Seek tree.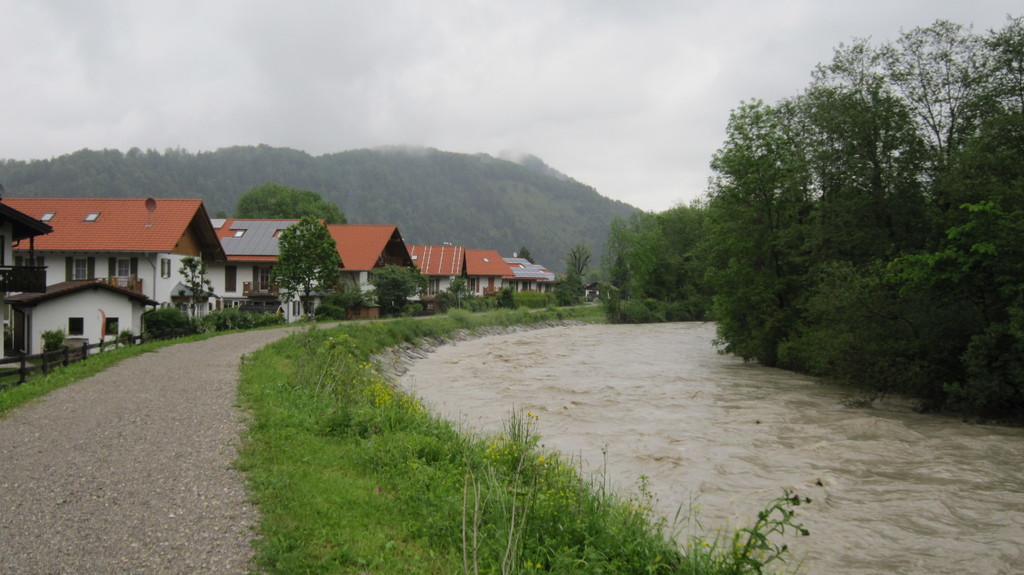
detection(449, 274, 468, 308).
